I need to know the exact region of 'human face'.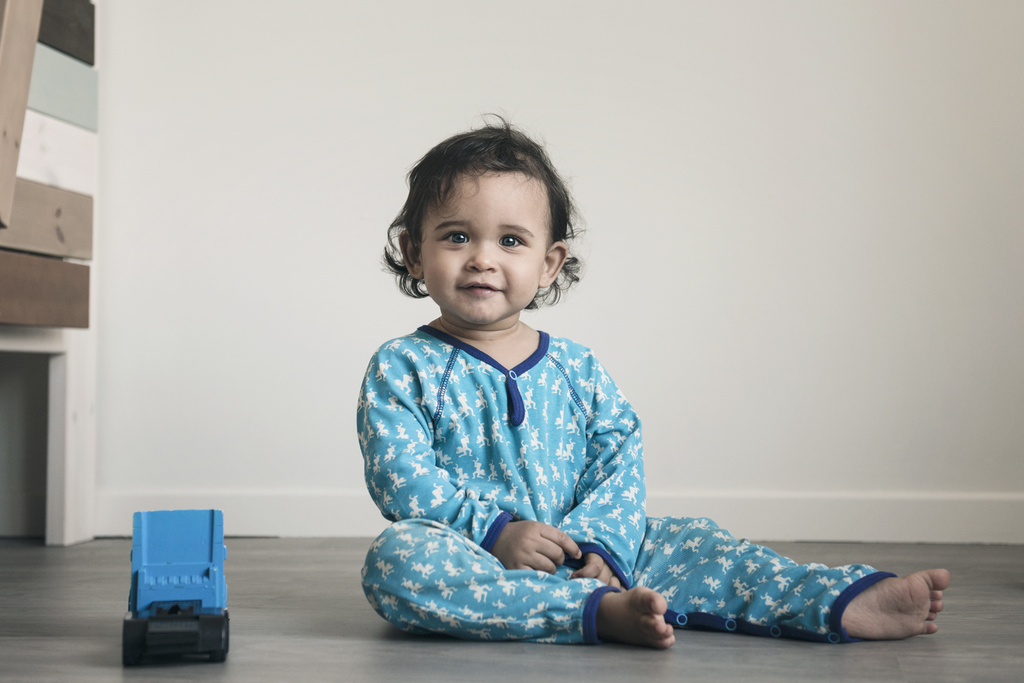
Region: (left=422, top=176, right=551, bottom=324).
